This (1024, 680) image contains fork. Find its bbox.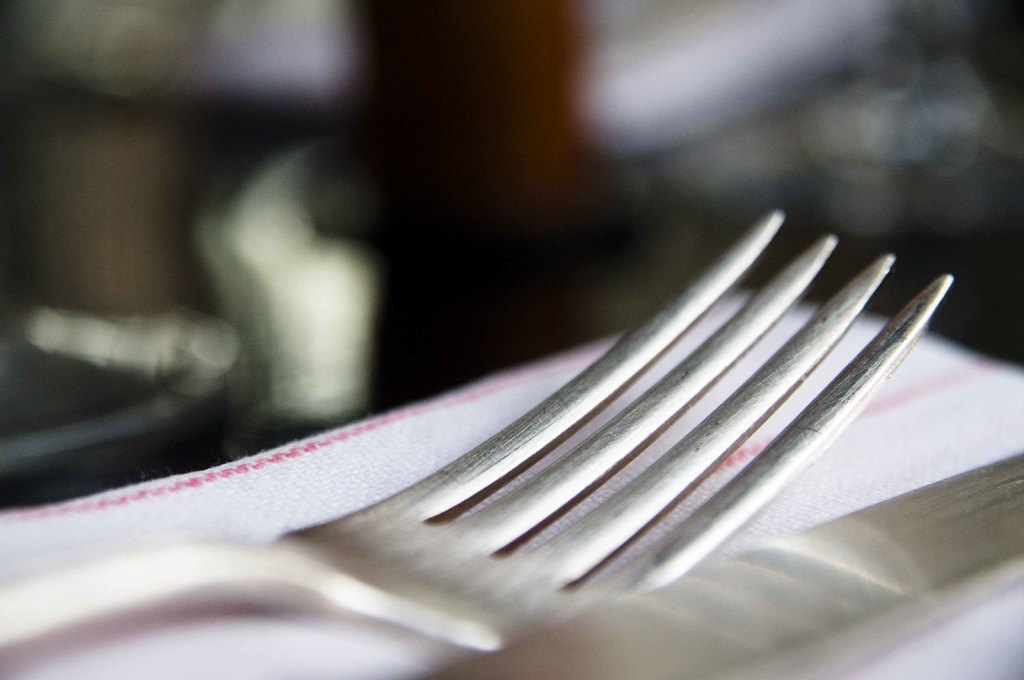
<box>0,203,958,679</box>.
